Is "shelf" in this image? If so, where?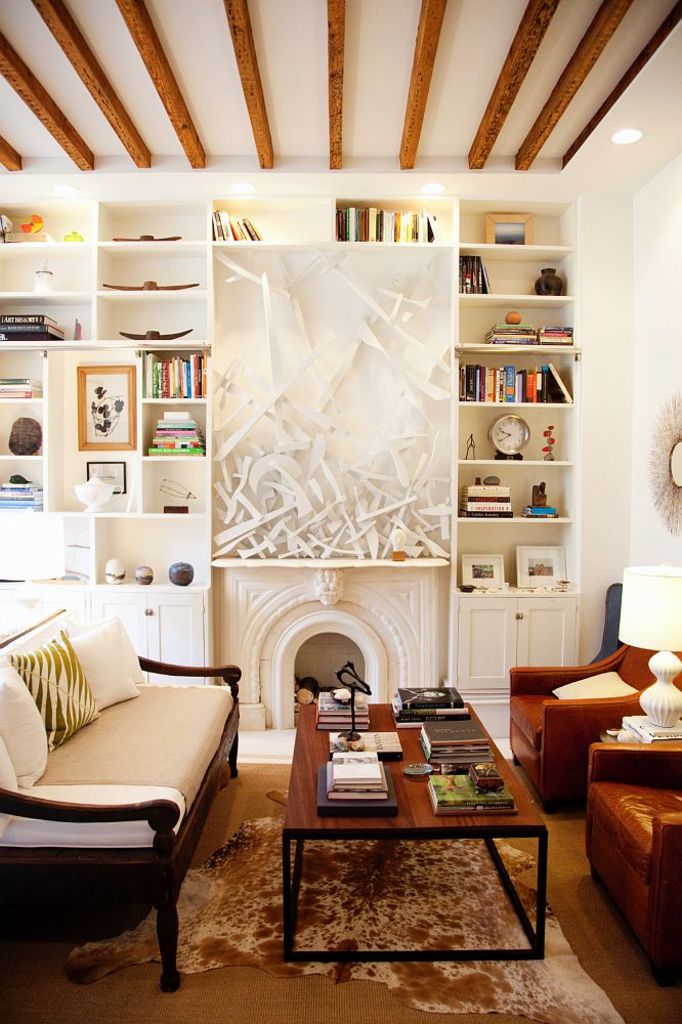
Yes, at {"x1": 92, "y1": 515, "x2": 207, "y2": 590}.
